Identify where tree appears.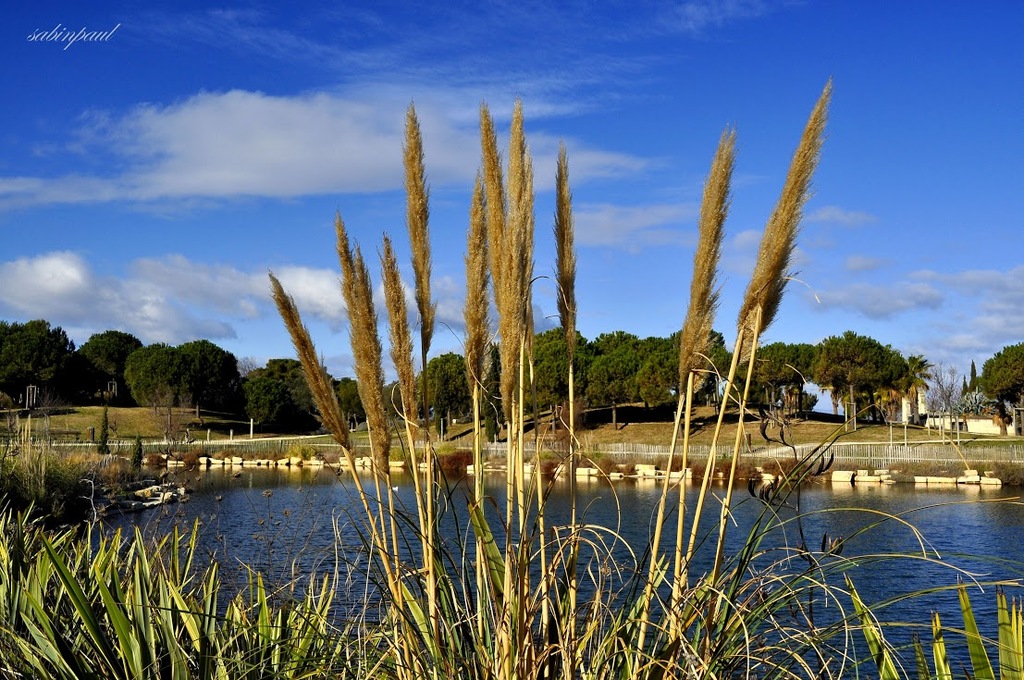
Appears at box=[796, 328, 931, 422].
